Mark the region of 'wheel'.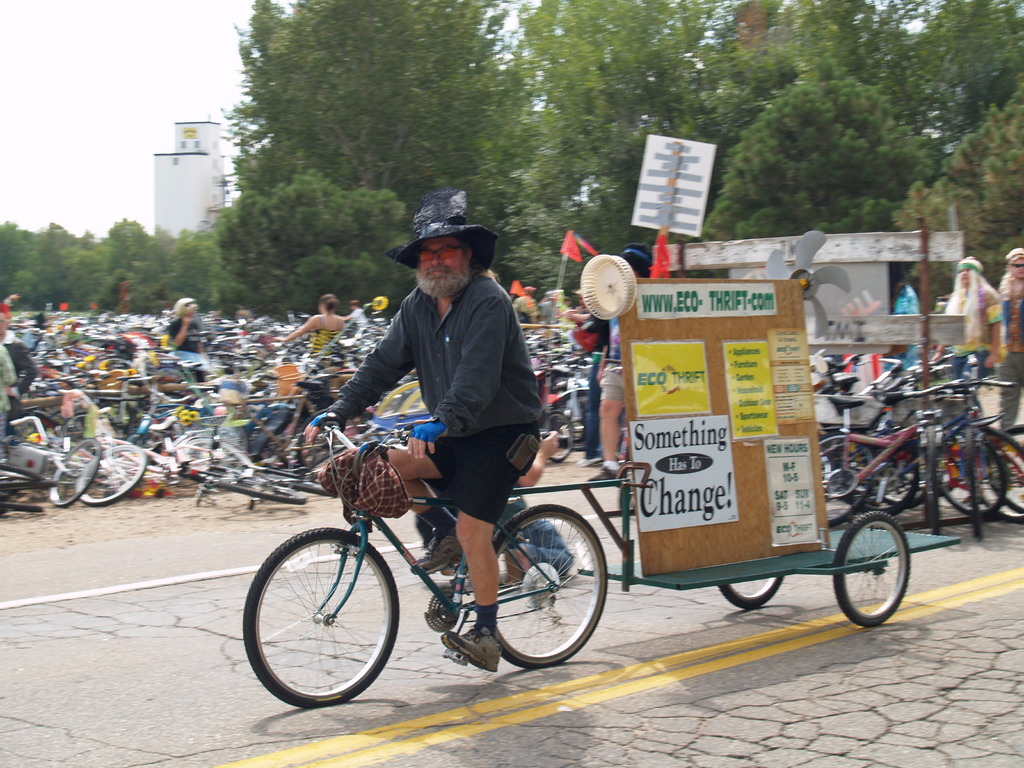
Region: (275, 479, 330, 495).
